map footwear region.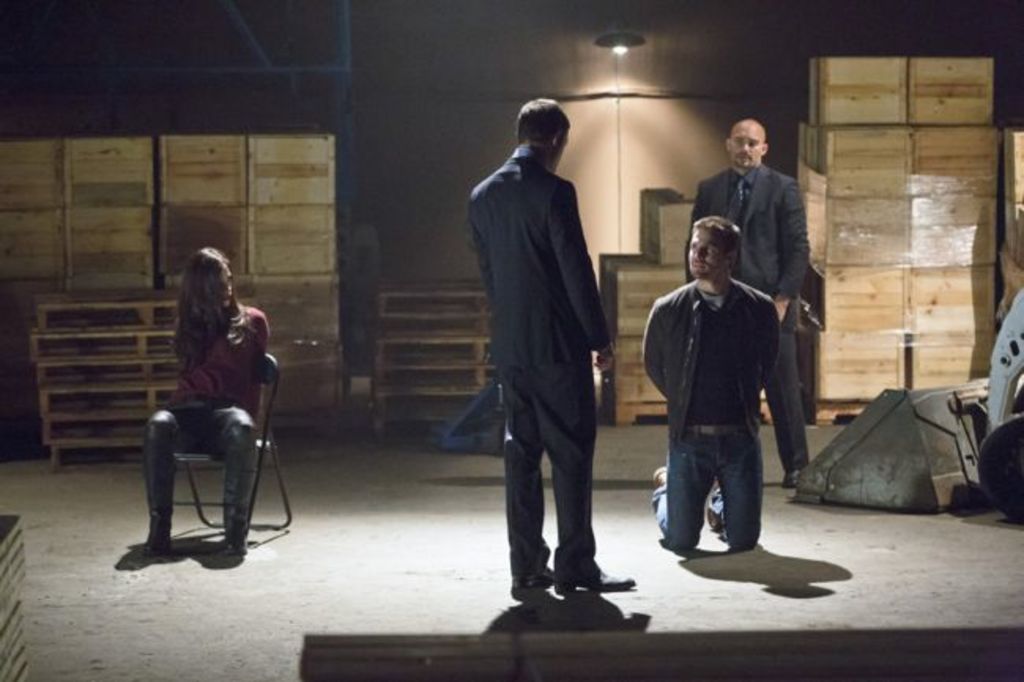
Mapped to <region>555, 562, 633, 594</region>.
